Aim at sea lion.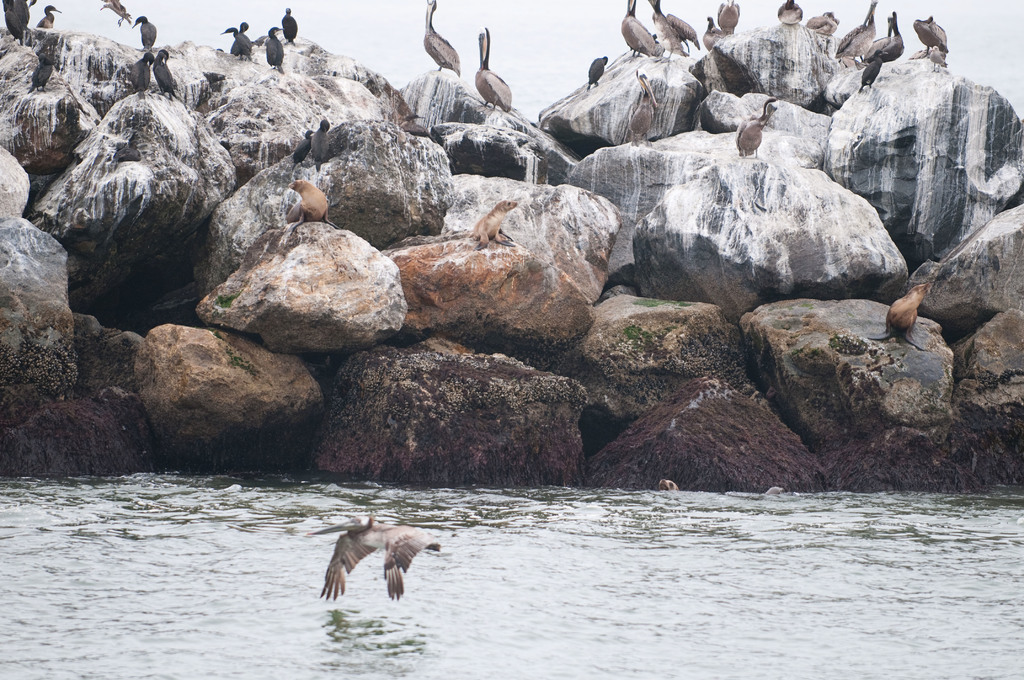
Aimed at [463, 201, 513, 260].
